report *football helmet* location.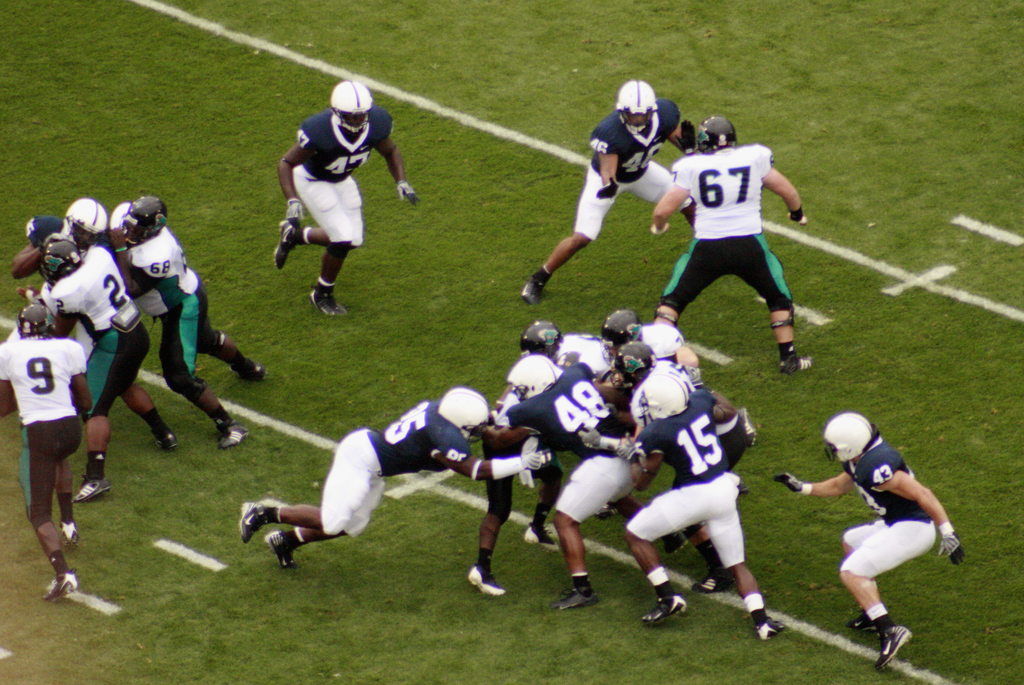
Report: rect(331, 73, 378, 152).
